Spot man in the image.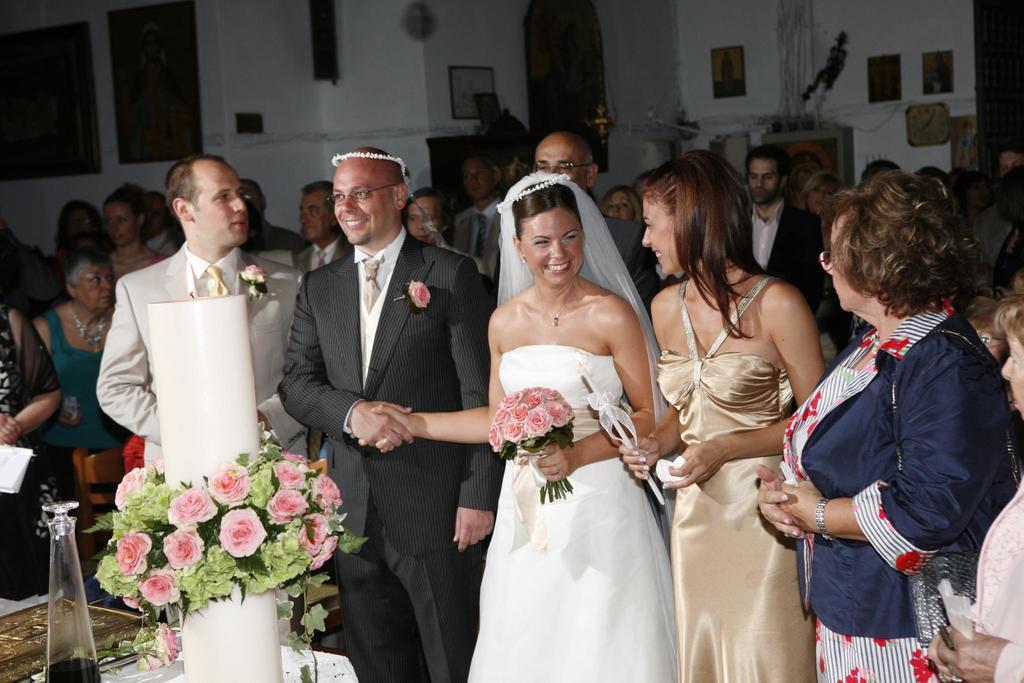
man found at {"left": 484, "top": 136, "right": 661, "bottom": 316}.
